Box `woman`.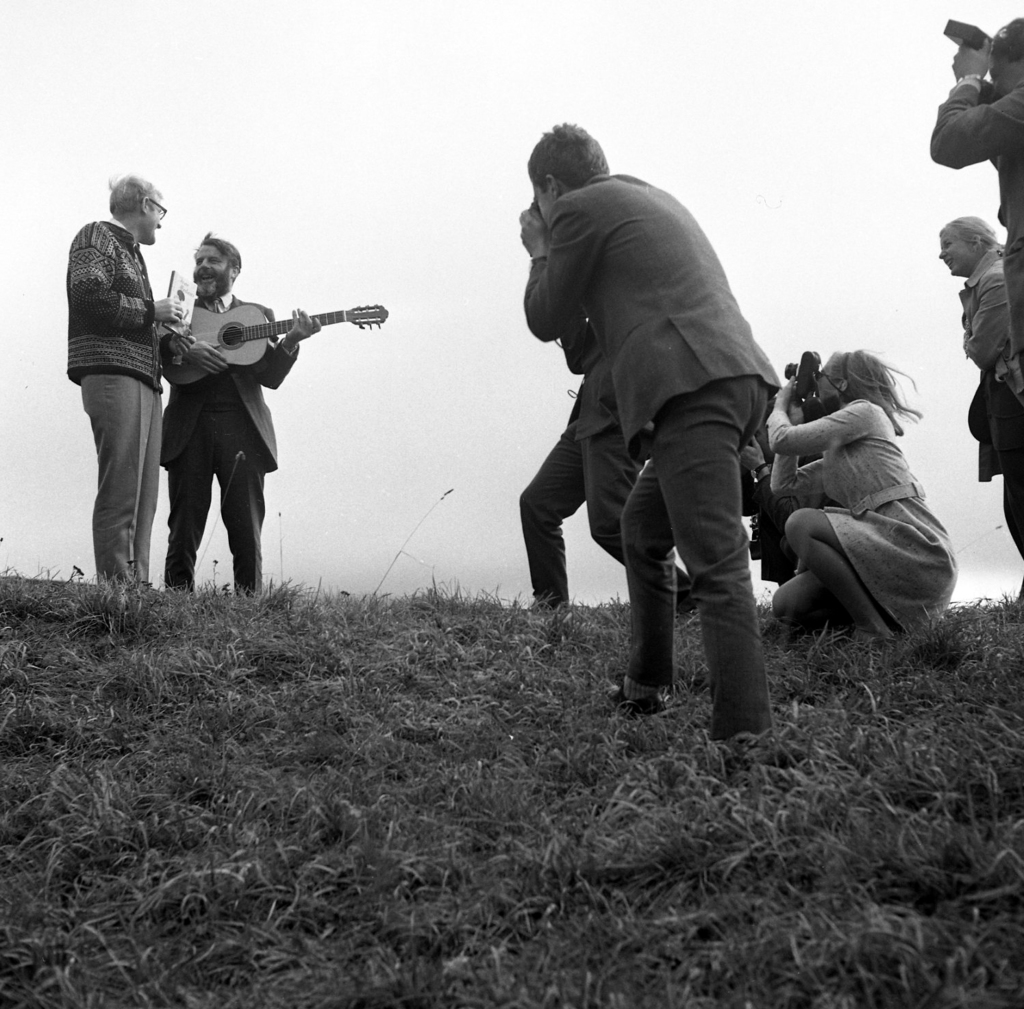
936 214 1023 568.
